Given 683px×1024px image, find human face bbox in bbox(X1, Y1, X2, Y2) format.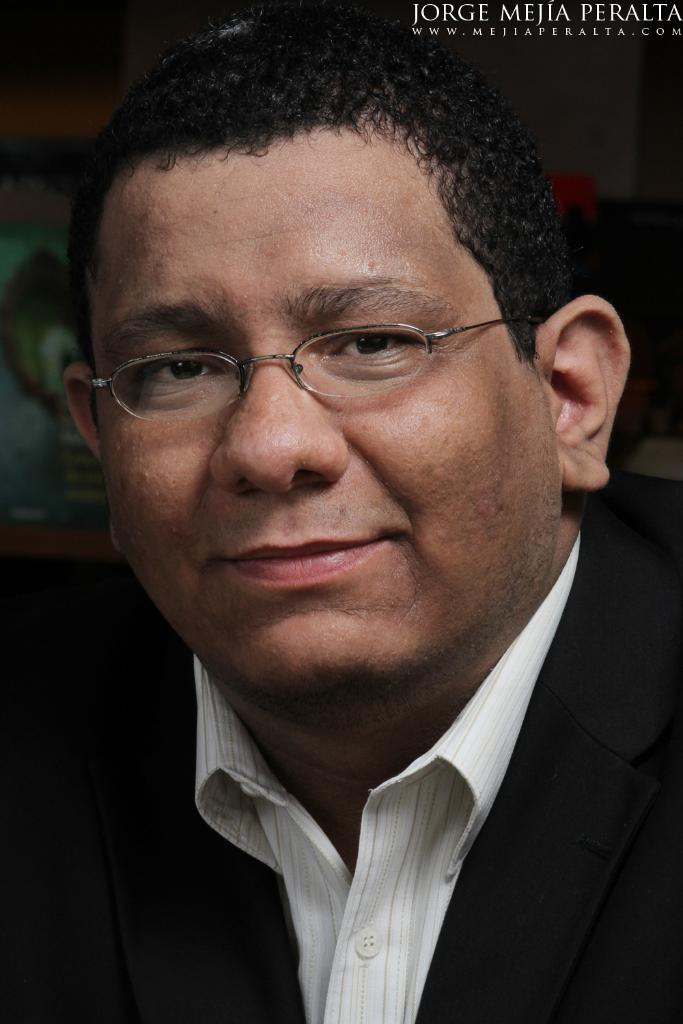
bbox(87, 119, 564, 696).
